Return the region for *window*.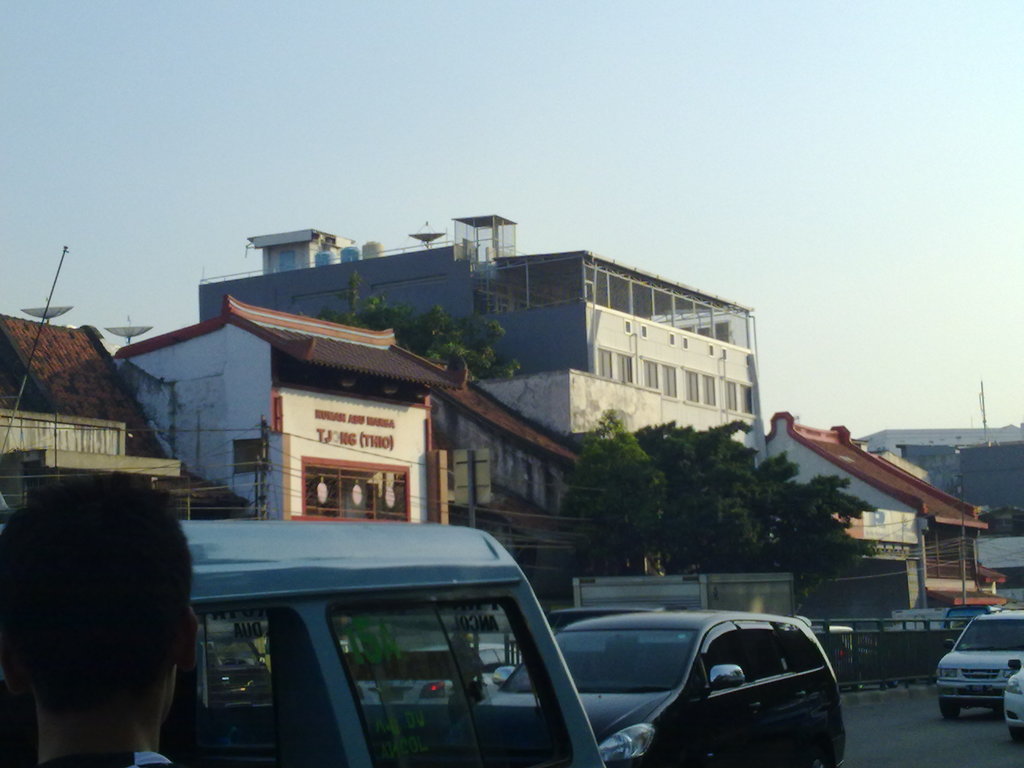
left=643, top=359, right=655, bottom=388.
